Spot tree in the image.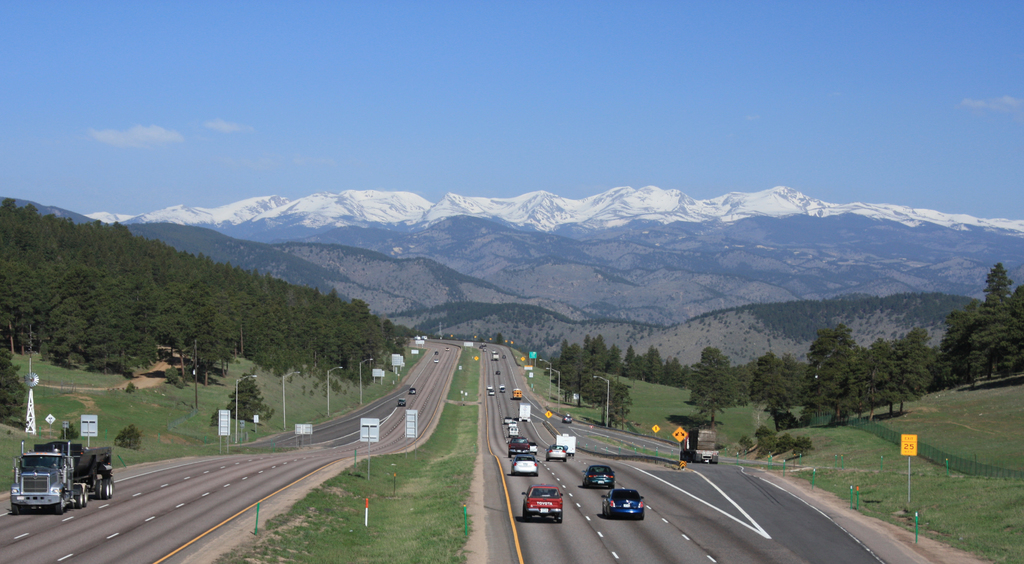
tree found at <bbox>591, 338, 607, 373</bbox>.
